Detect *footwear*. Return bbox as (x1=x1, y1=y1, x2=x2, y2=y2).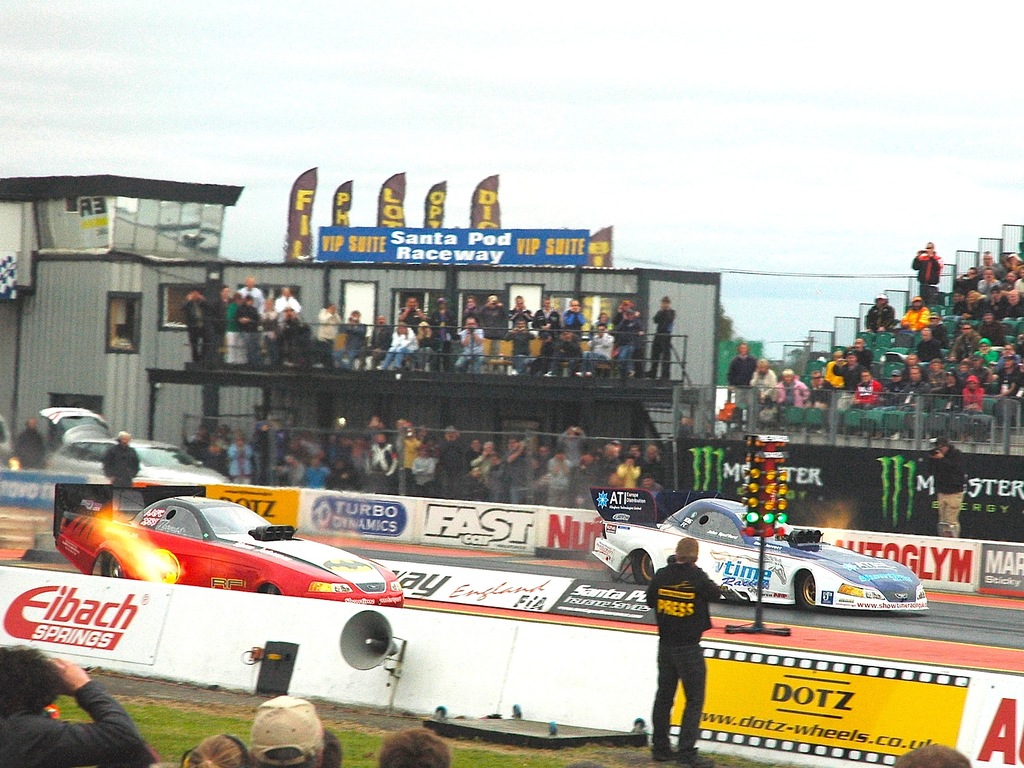
(x1=674, y1=751, x2=712, y2=767).
